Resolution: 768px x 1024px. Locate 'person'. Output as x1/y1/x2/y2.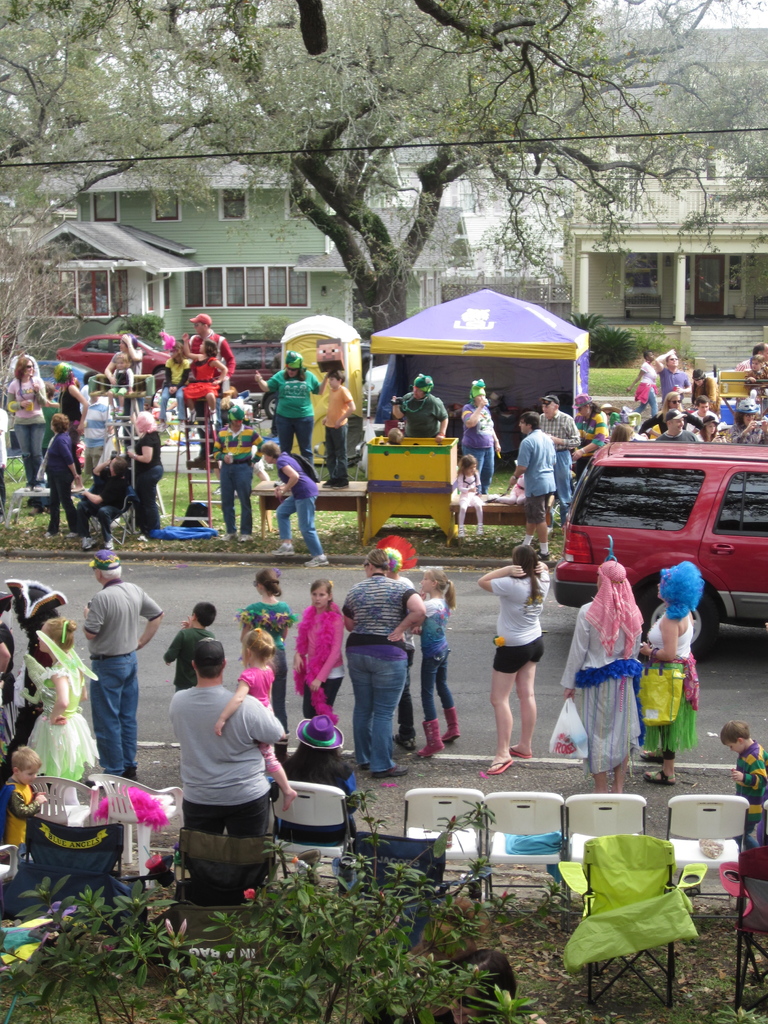
235/567/294/733.
